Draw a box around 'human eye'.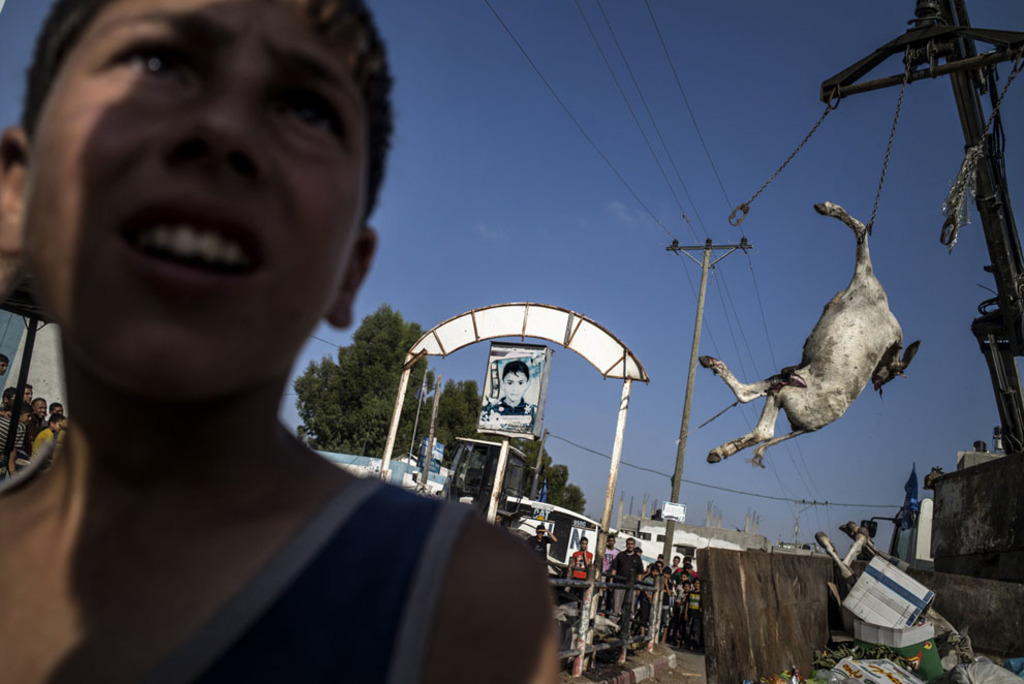
box(263, 81, 355, 152).
